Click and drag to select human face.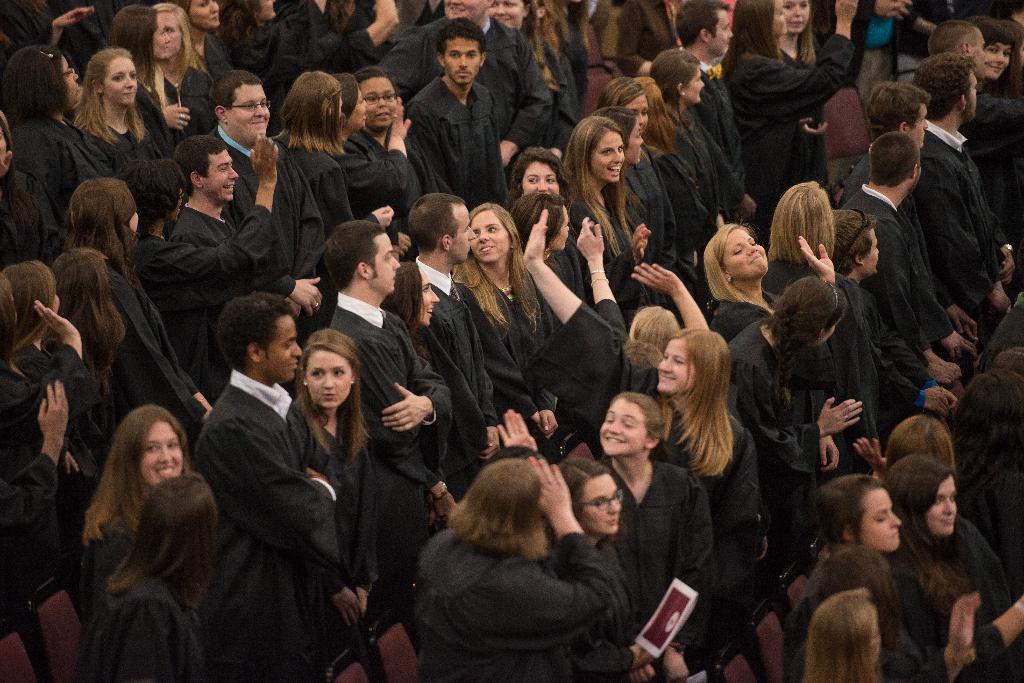
Selection: BBox(718, 225, 768, 273).
